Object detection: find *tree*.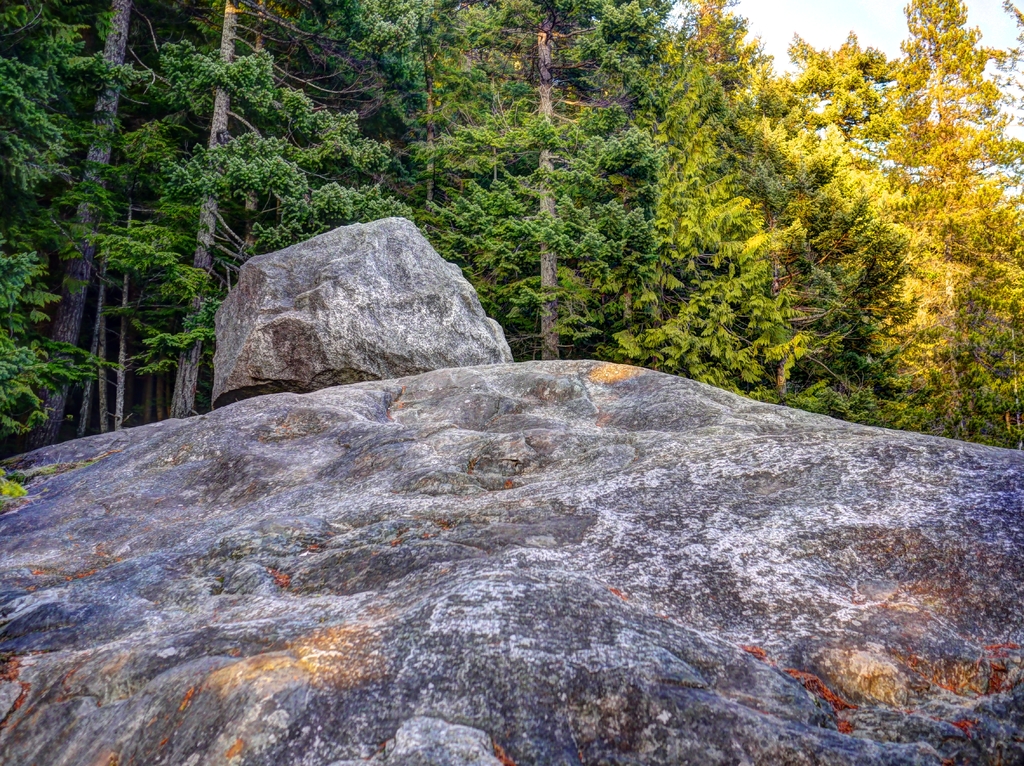
[left=22, top=38, right=259, bottom=453].
